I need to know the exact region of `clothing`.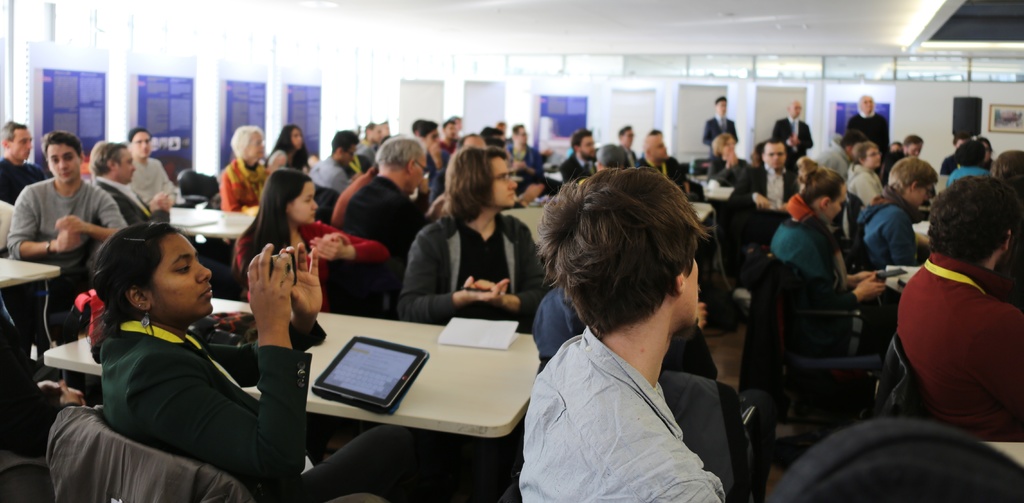
Region: locate(308, 144, 355, 196).
